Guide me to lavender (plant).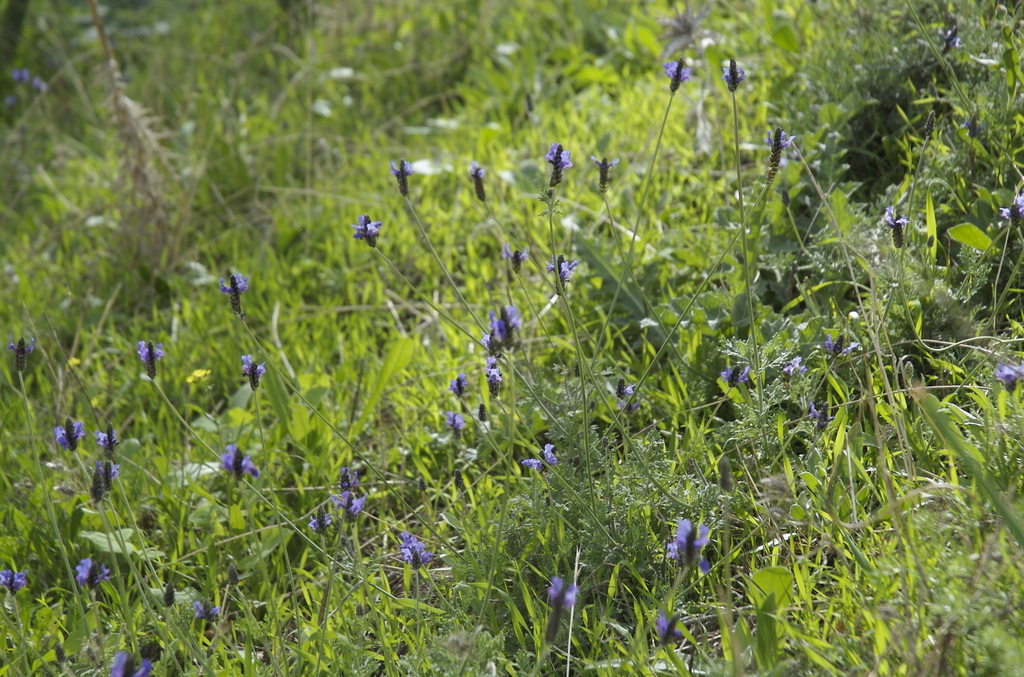
Guidance: x1=585 y1=151 x2=616 y2=210.
